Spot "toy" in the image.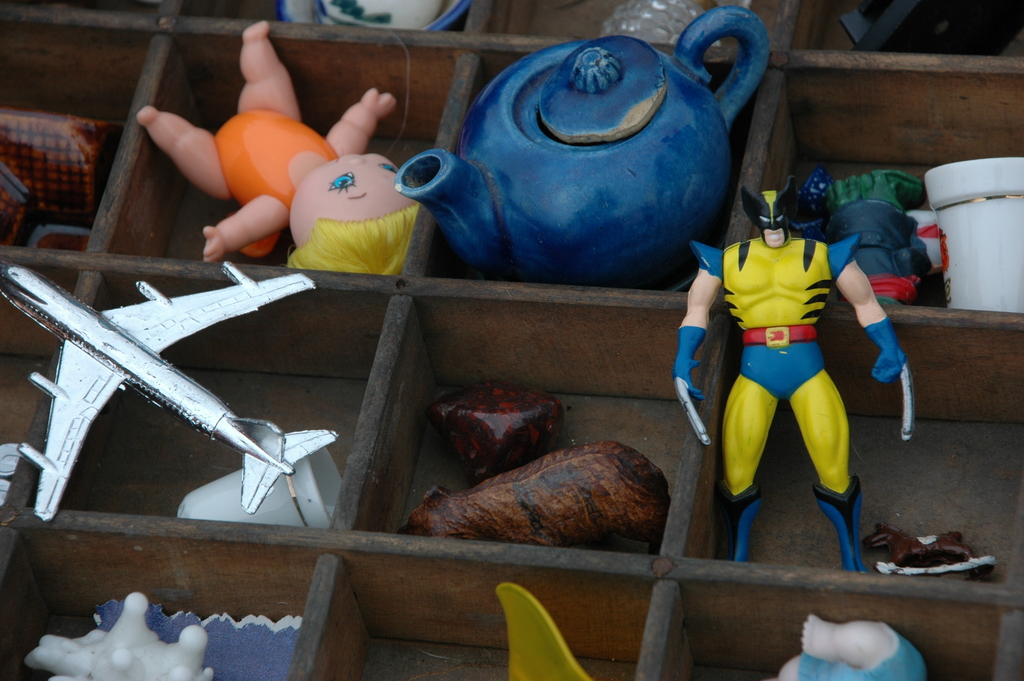
"toy" found at Rect(842, 0, 1023, 50).
